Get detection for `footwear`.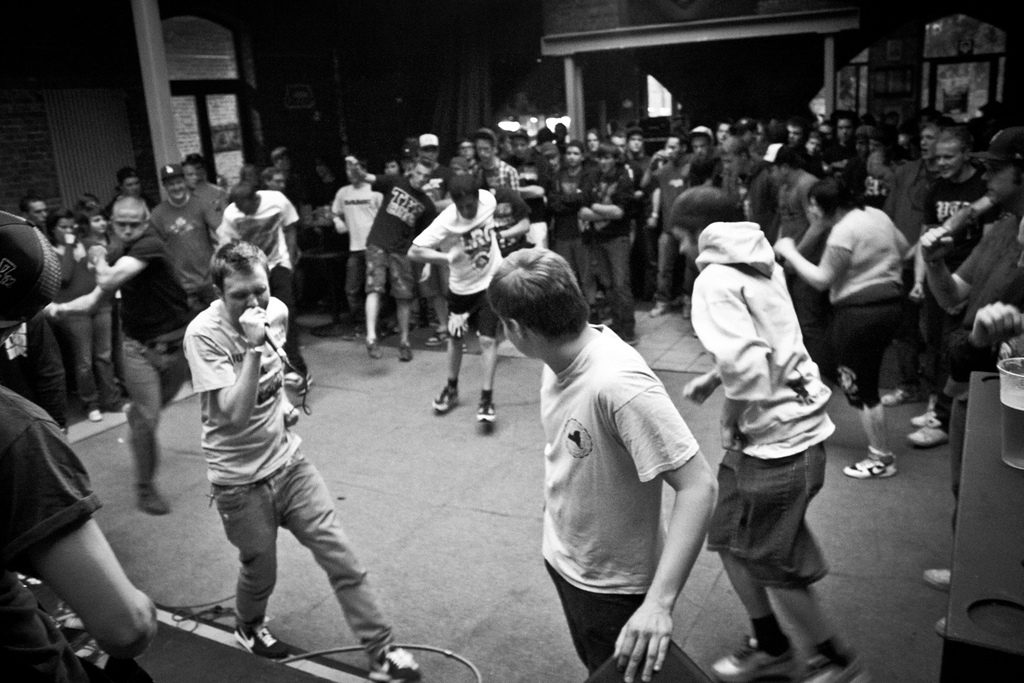
Detection: detection(907, 423, 948, 447).
